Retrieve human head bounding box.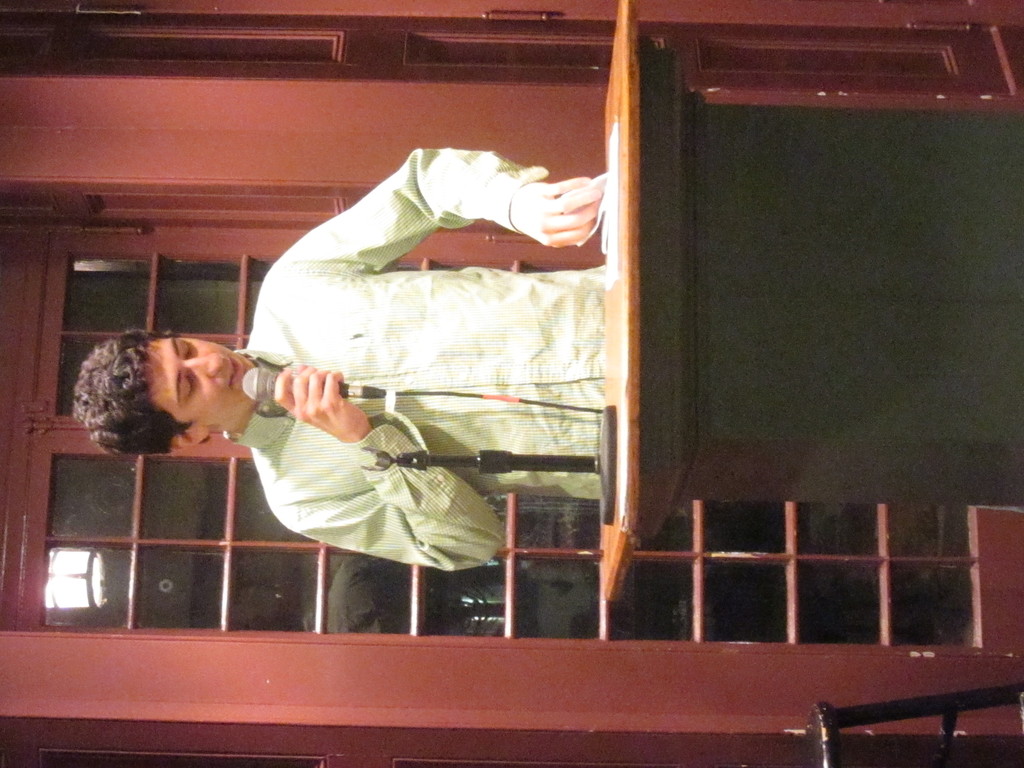
Bounding box: bbox=(72, 323, 268, 446).
